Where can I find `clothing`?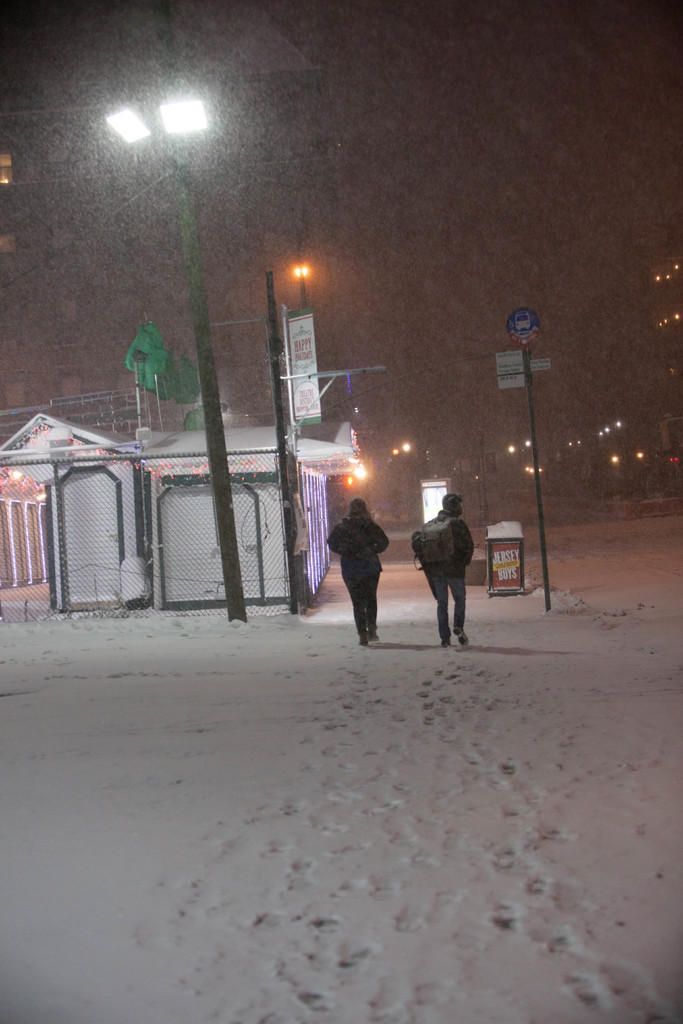
You can find it at l=327, t=512, r=390, b=653.
